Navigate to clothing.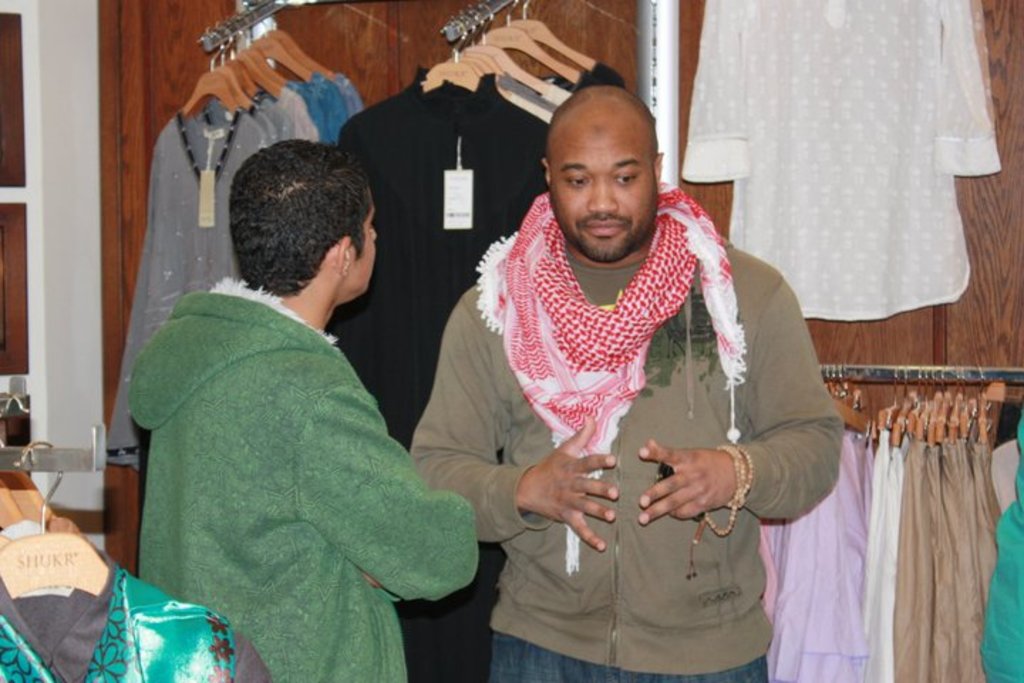
Navigation target: 101,95,272,467.
